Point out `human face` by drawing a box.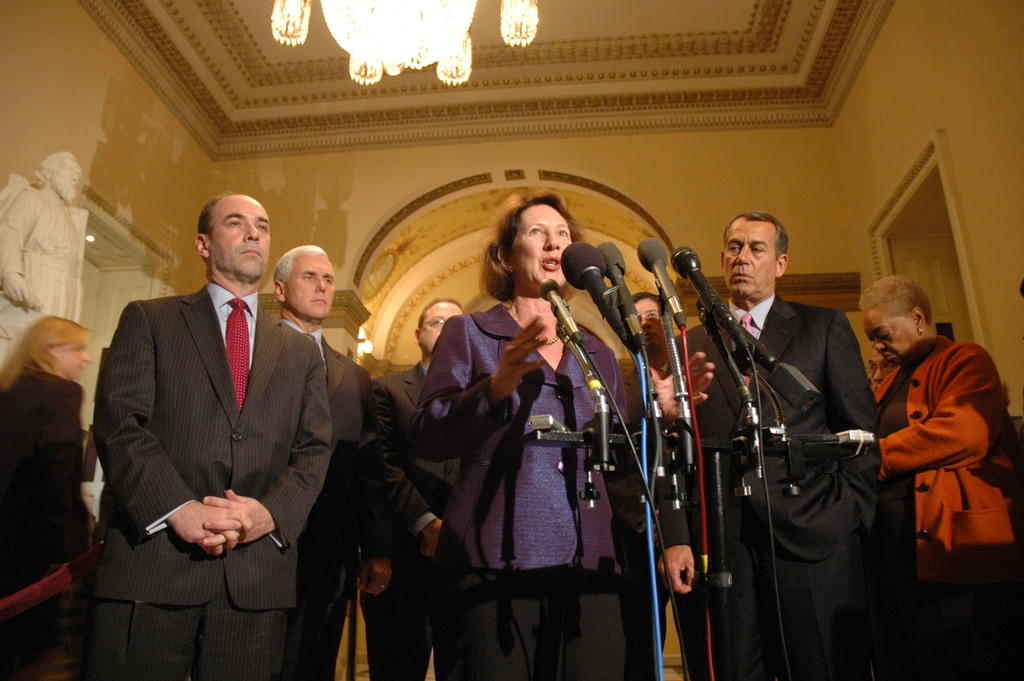
box(508, 204, 576, 288).
